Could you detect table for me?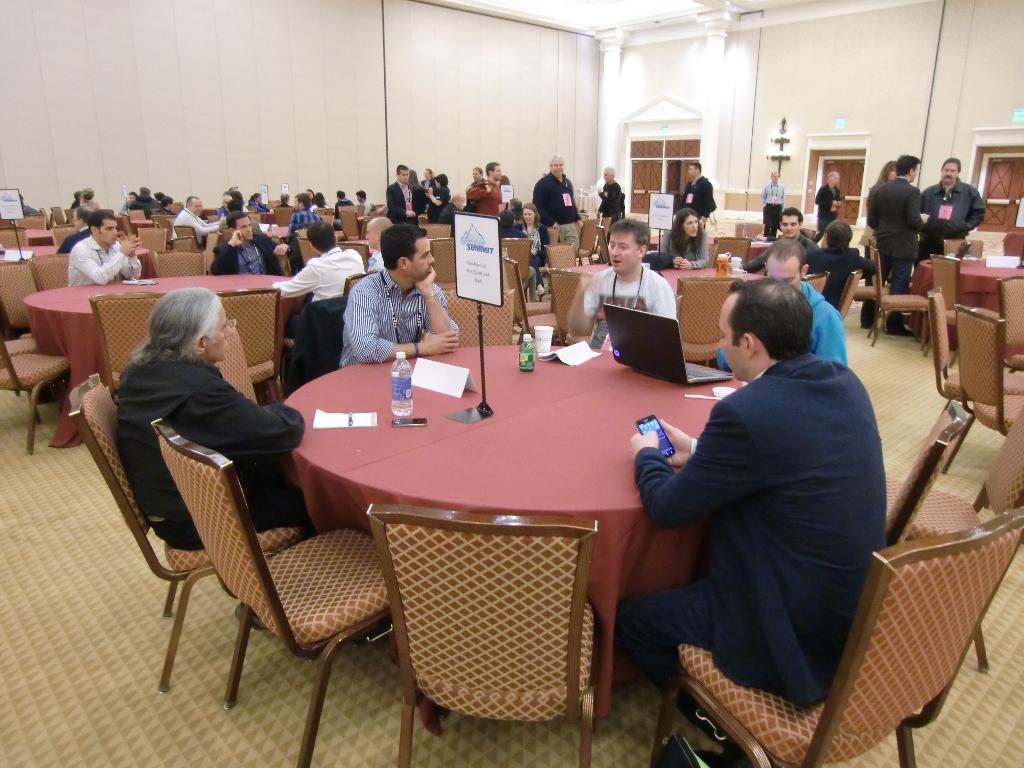
Detection result: BBox(22, 266, 312, 447).
